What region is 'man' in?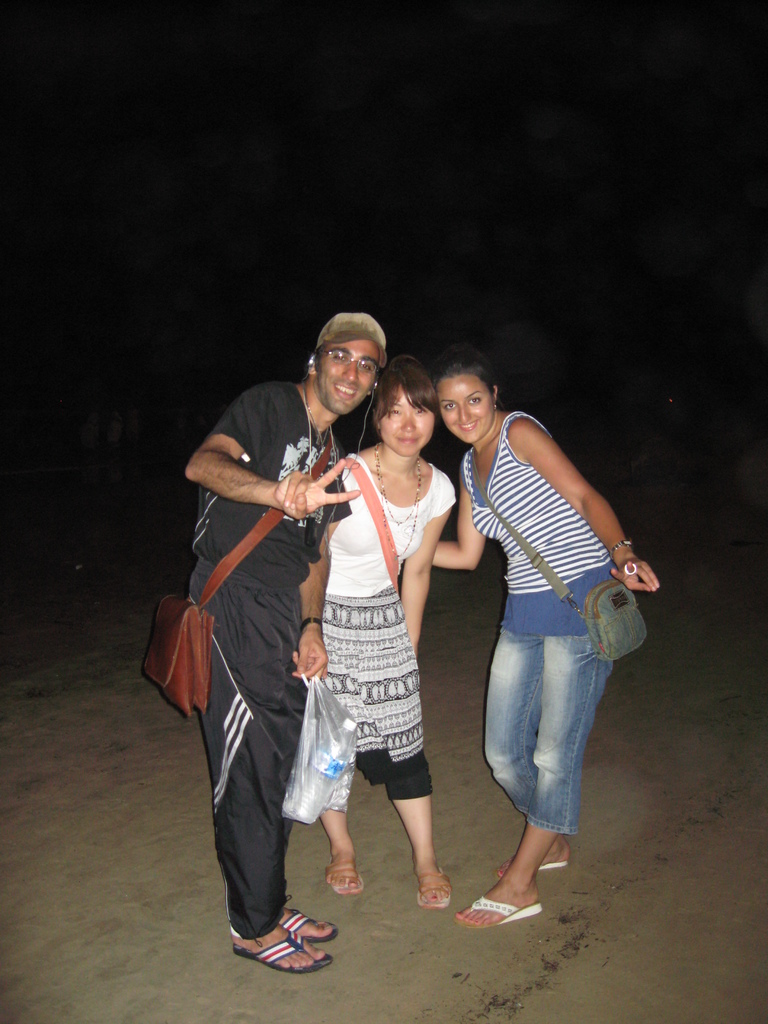
{"left": 184, "top": 308, "right": 388, "bottom": 976}.
